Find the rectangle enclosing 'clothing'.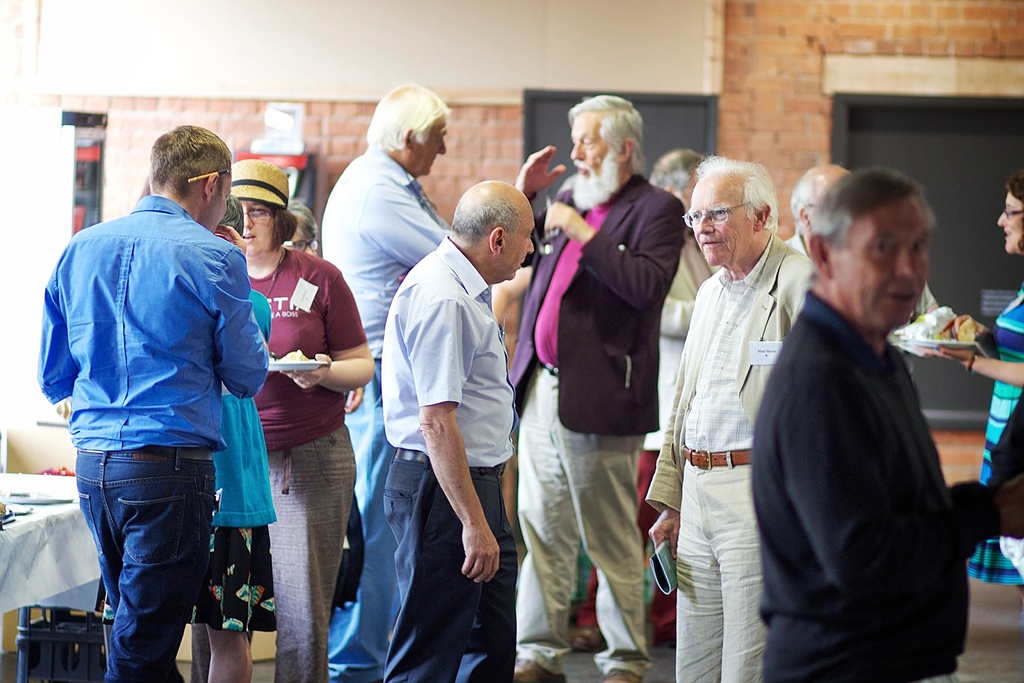
bbox(319, 129, 461, 666).
